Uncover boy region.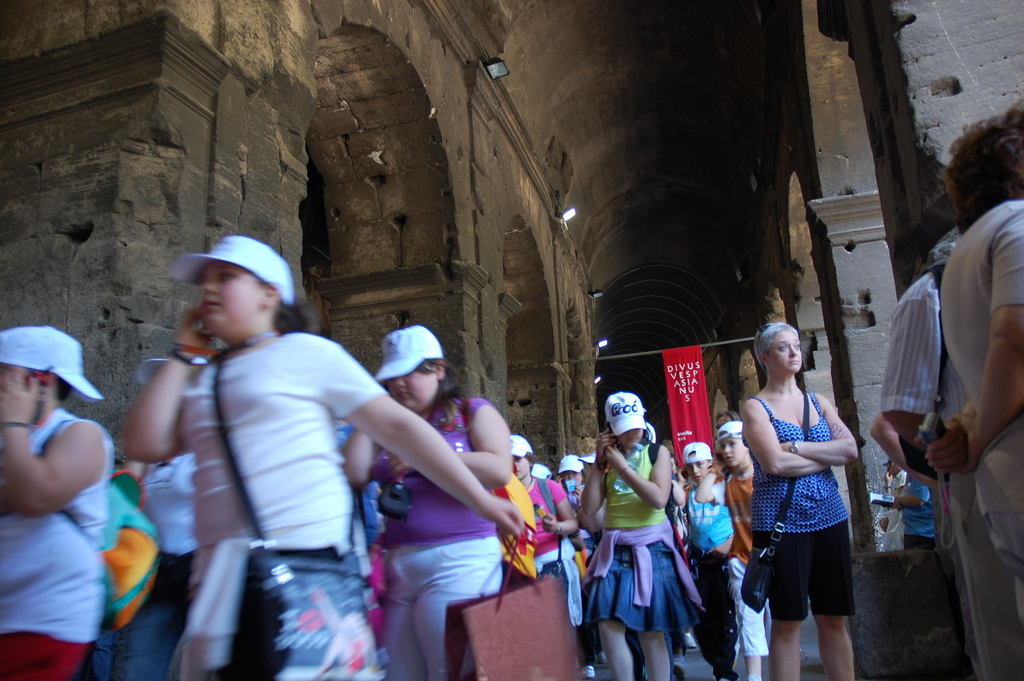
Uncovered: (675,439,724,678).
